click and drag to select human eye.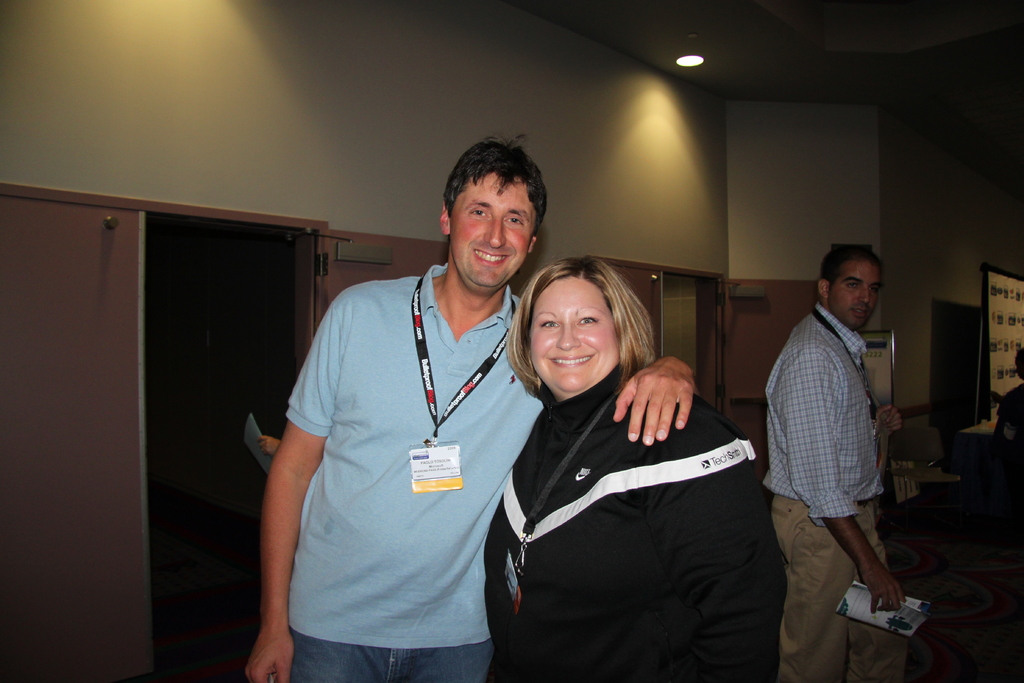
Selection: l=845, t=279, r=863, b=291.
